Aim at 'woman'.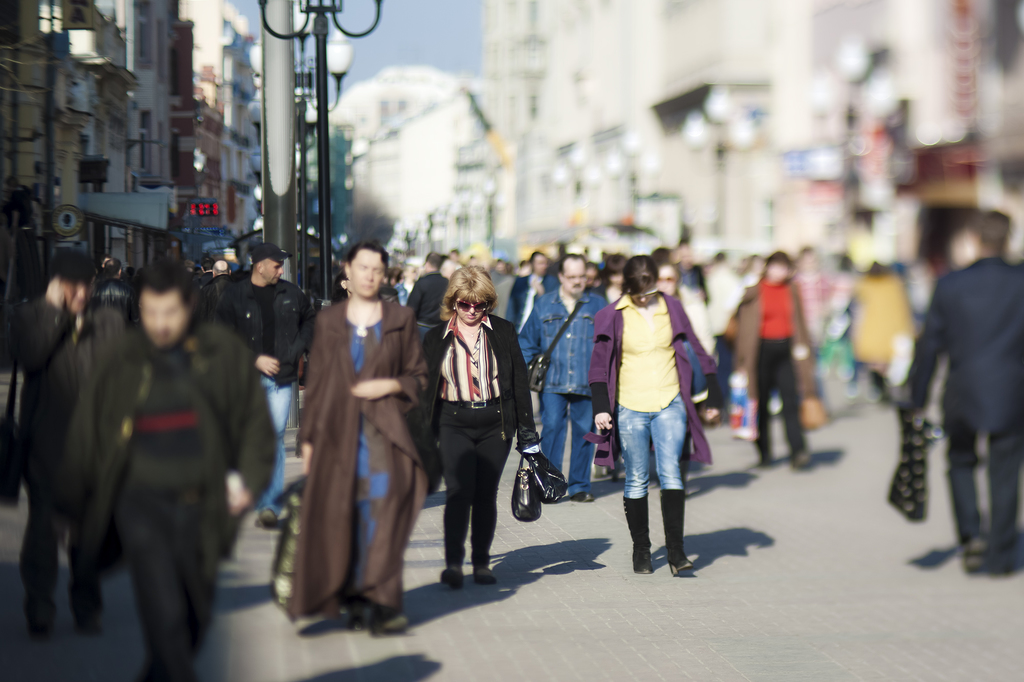
Aimed at (586, 254, 720, 575).
